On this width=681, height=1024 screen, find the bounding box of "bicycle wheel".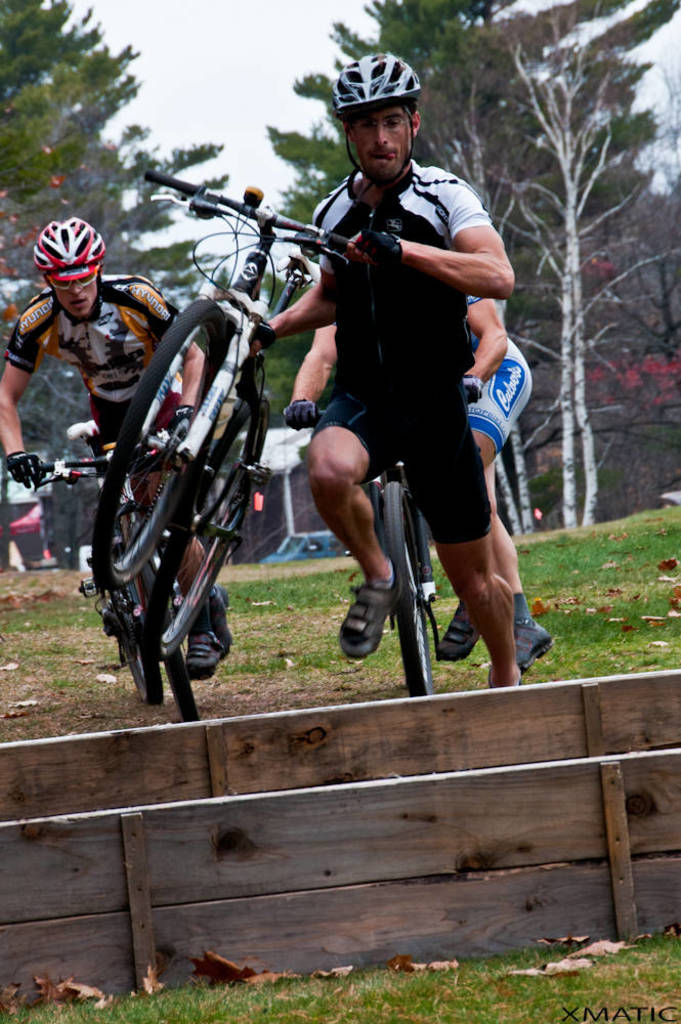
Bounding box: BBox(112, 581, 161, 707).
